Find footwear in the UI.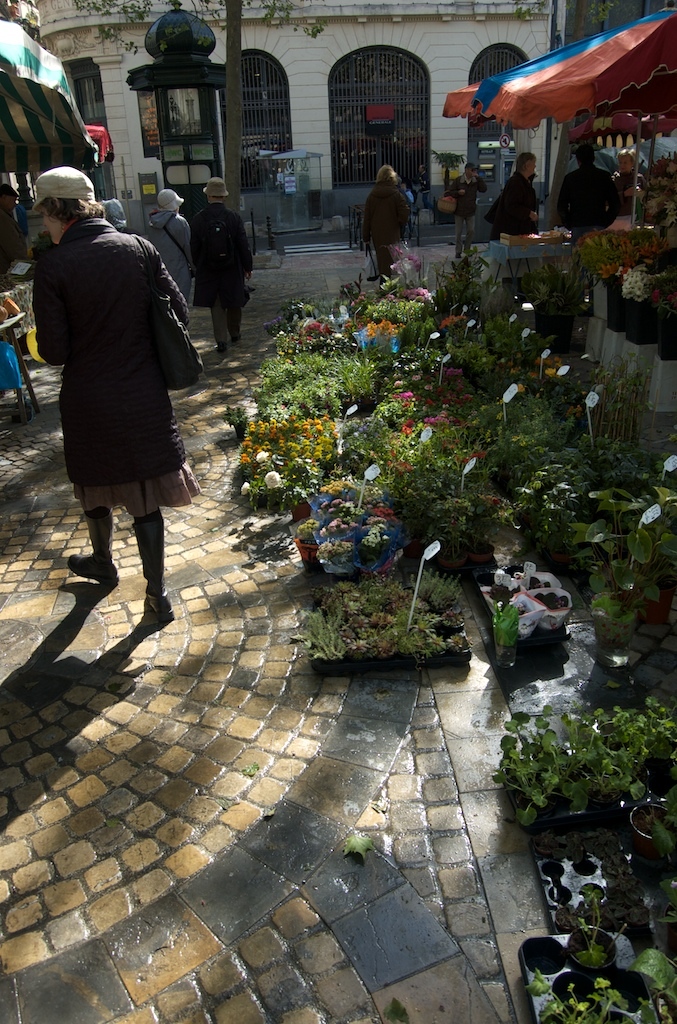
UI element at [234, 334, 241, 341].
